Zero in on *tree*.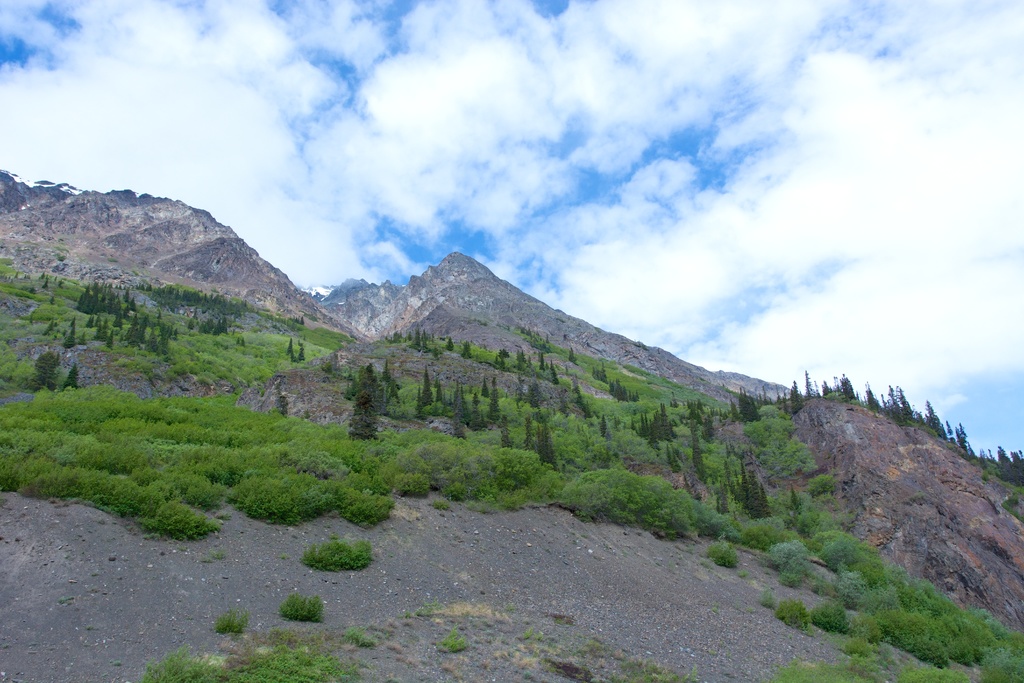
Zeroed in: bbox(296, 345, 304, 363).
